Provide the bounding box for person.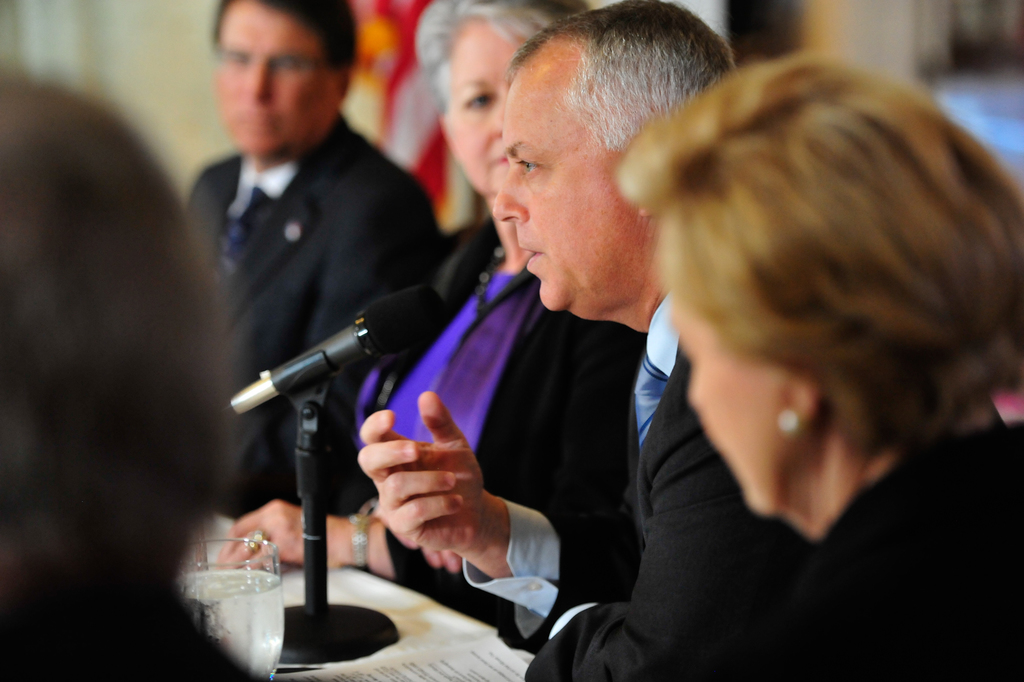
pyautogui.locateOnScreen(359, 0, 813, 681).
